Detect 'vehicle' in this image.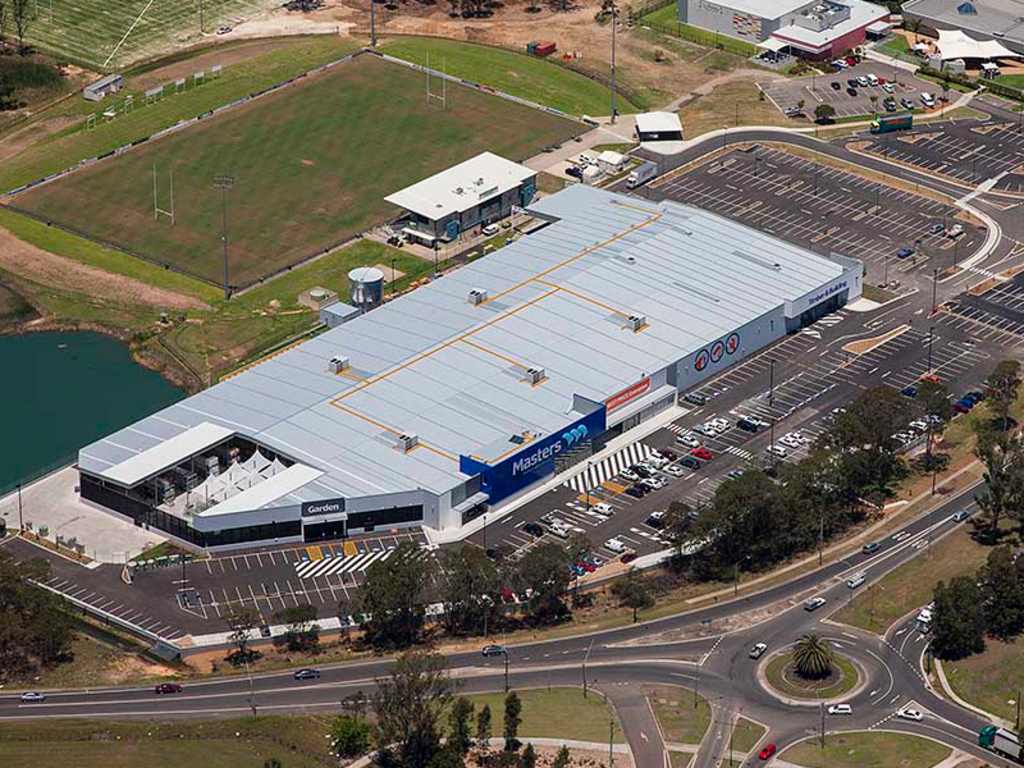
Detection: bbox(804, 594, 826, 611).
